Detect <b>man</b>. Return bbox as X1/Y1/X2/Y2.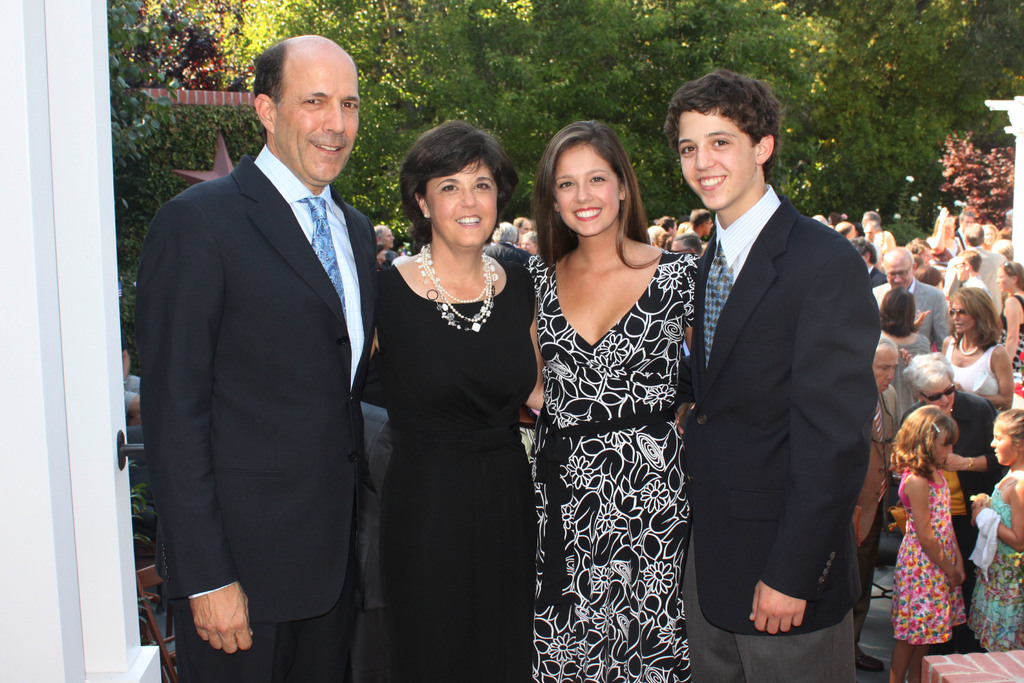
851/334/904/671.
